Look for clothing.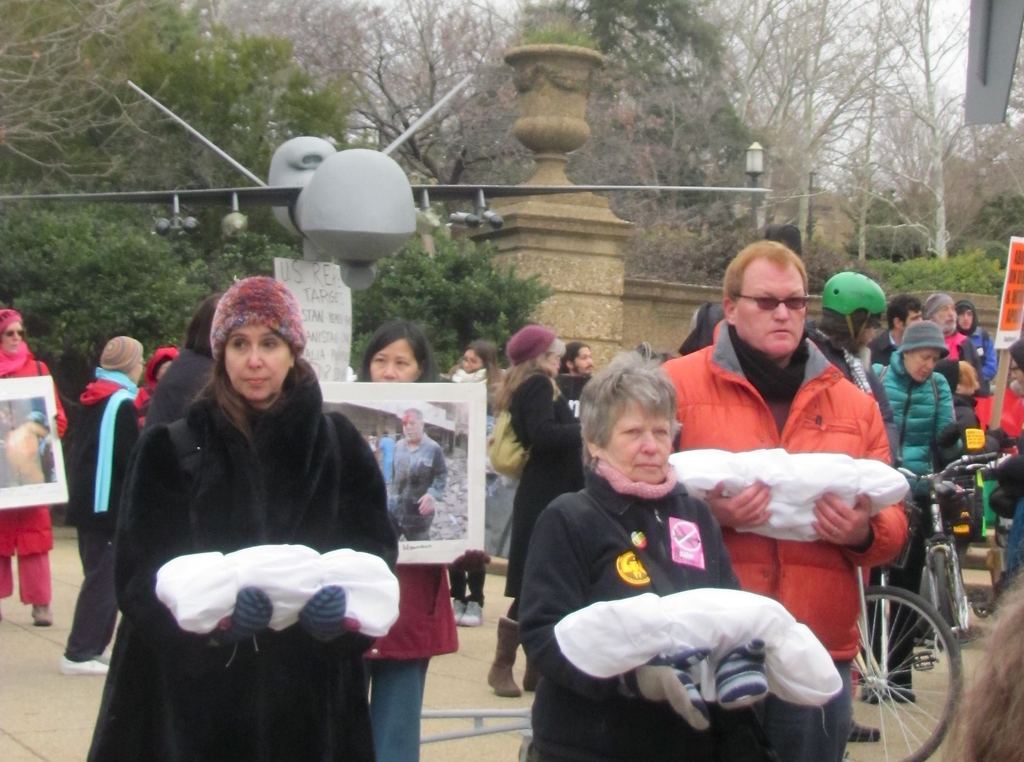
Found: pyautogui.locateOnScreen(0, 295, 69, 590).
